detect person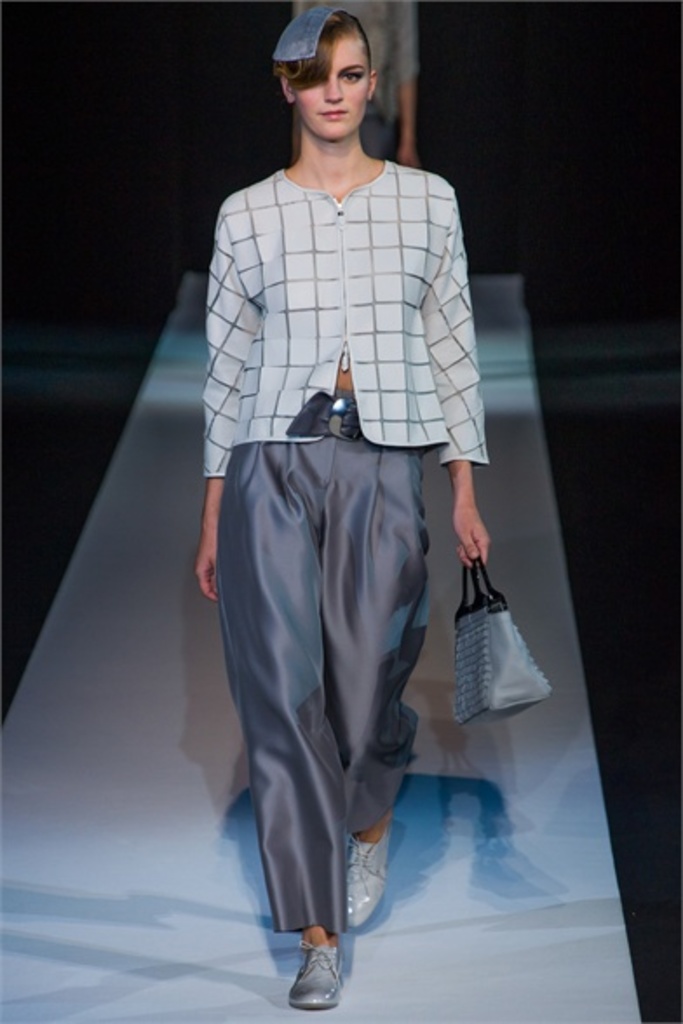
<bbox>193, 7, 493, 1010</bbox>
